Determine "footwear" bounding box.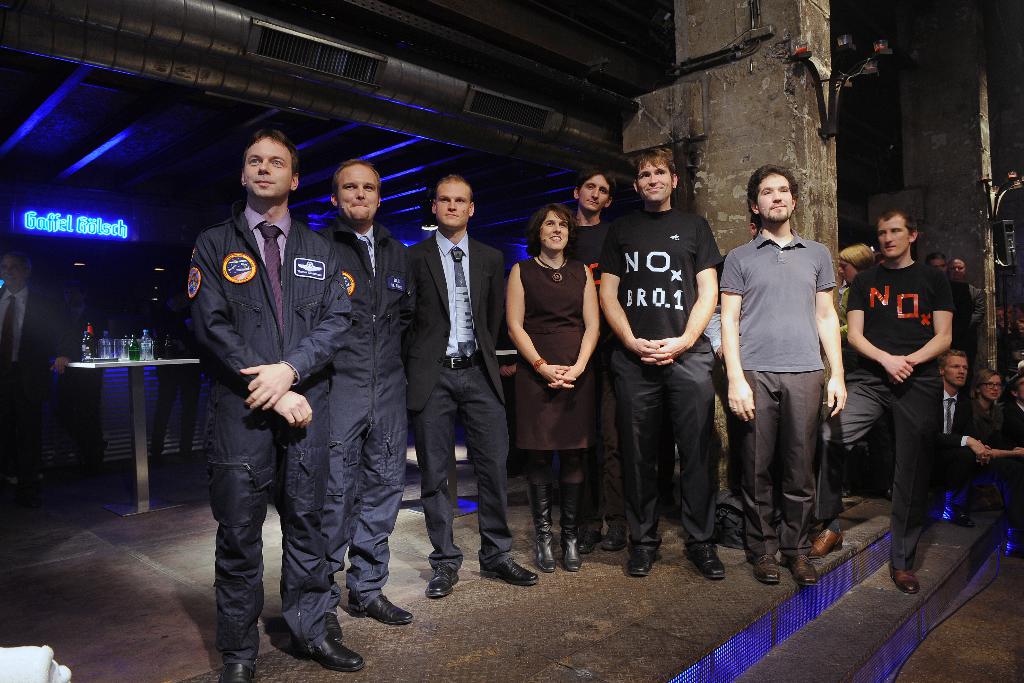
Determined: [x1=218, y1=661, x2=257, y2=682].
